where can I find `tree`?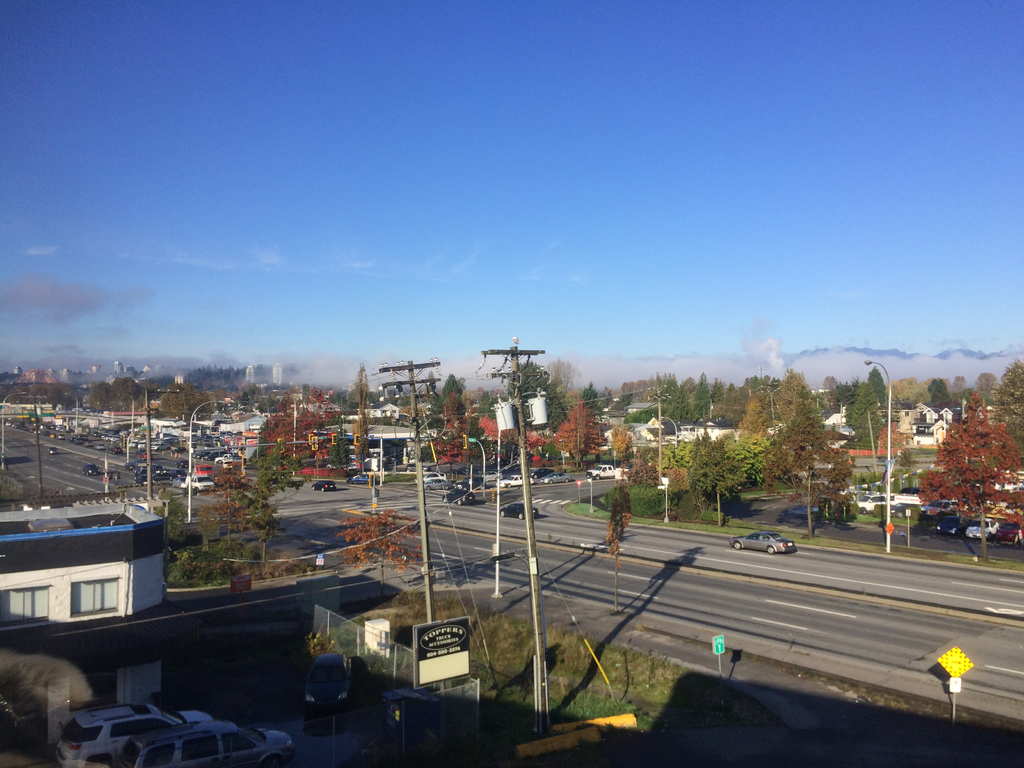
You can find it at <bbox>219, 447, 296, 545</bbox>.
